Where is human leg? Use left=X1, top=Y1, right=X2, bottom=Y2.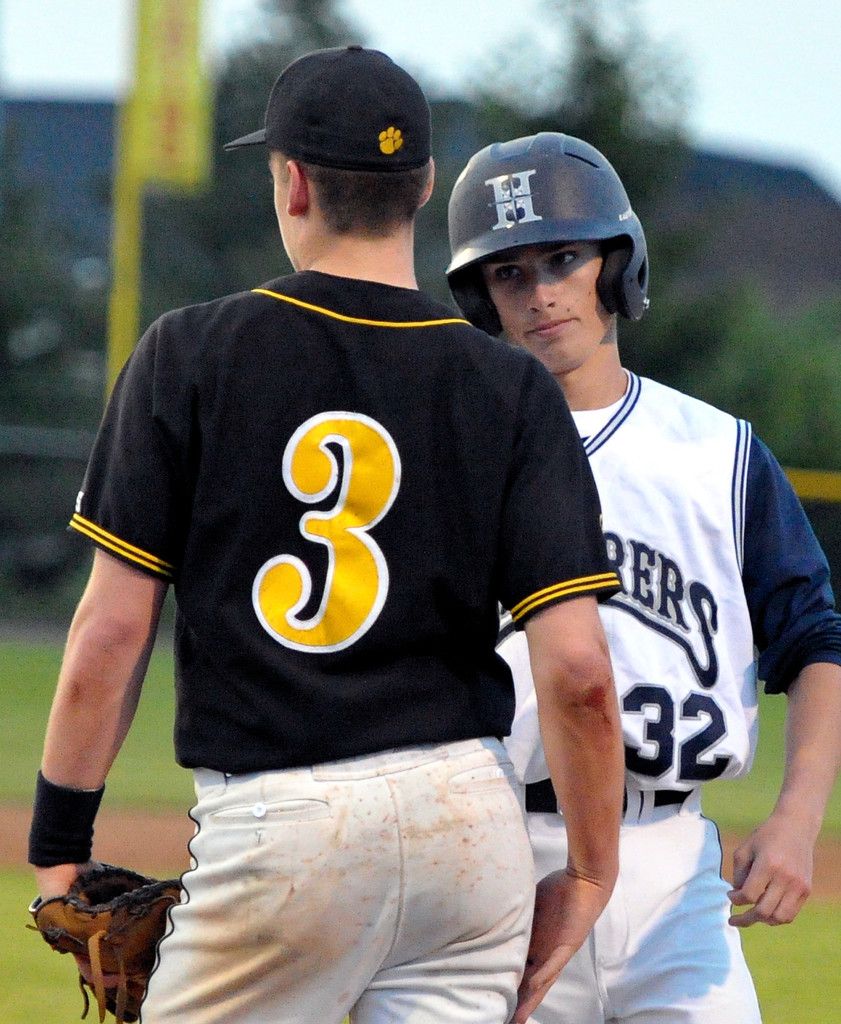
left=607, top=792, right=774, bottom=1023.
